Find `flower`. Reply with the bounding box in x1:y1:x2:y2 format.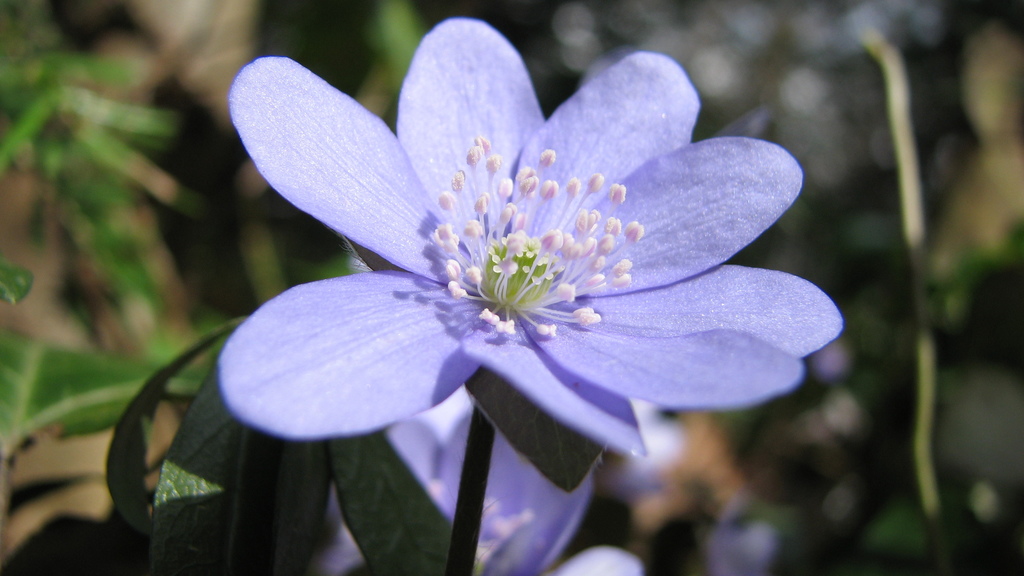
200:18:823:492.
